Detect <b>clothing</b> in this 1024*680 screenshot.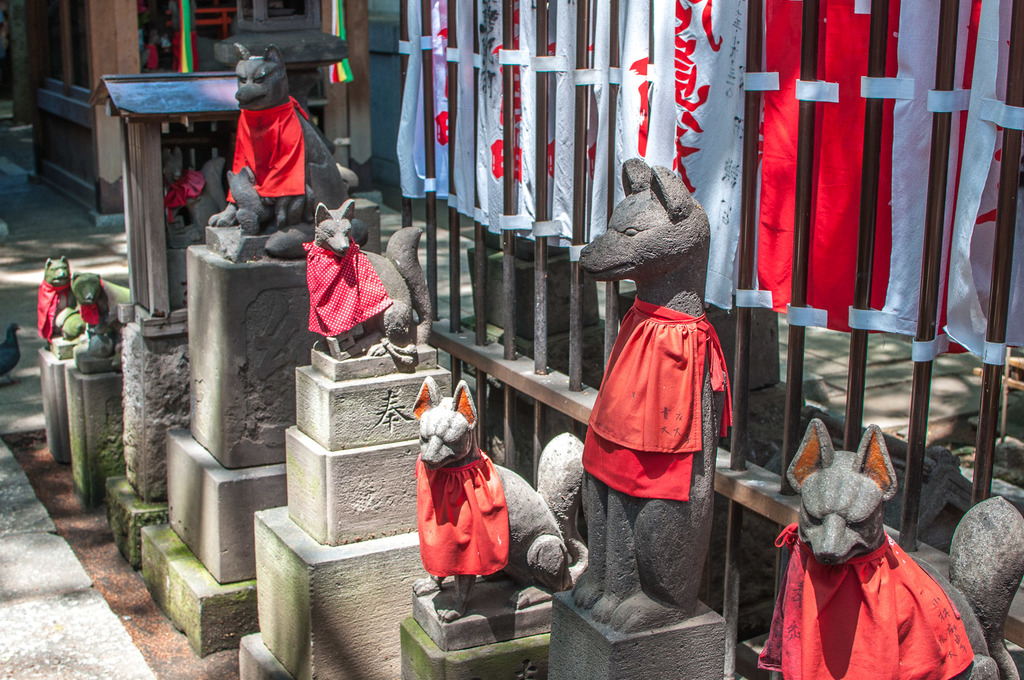
Detection: bbox=[300, 234, 390, 333].
